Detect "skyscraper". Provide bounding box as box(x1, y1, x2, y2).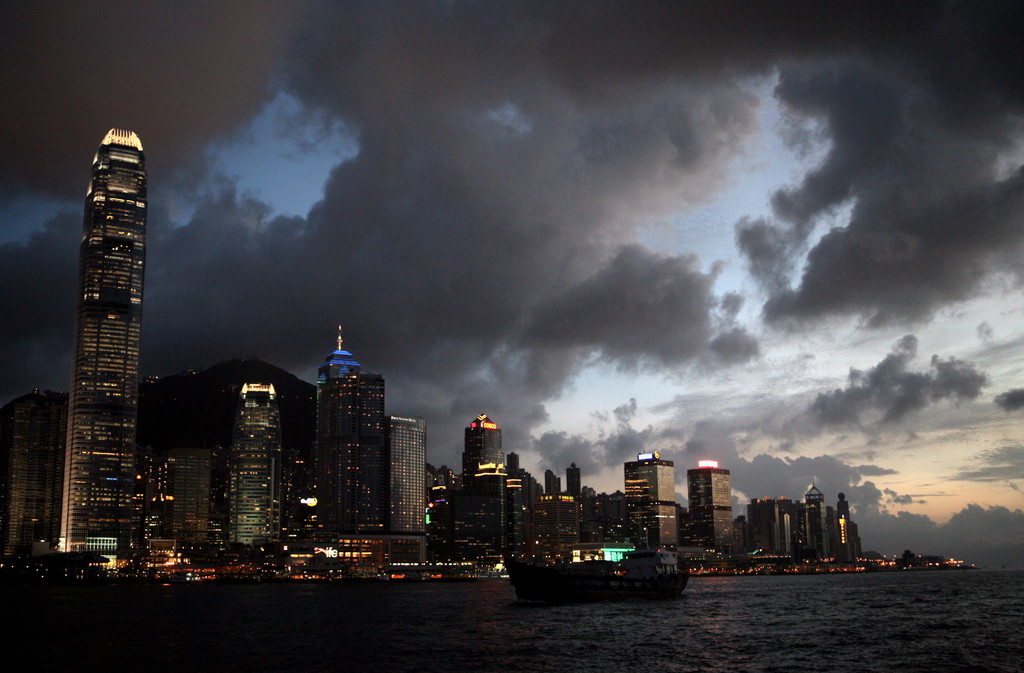
box(462, 408, 520, 565).
